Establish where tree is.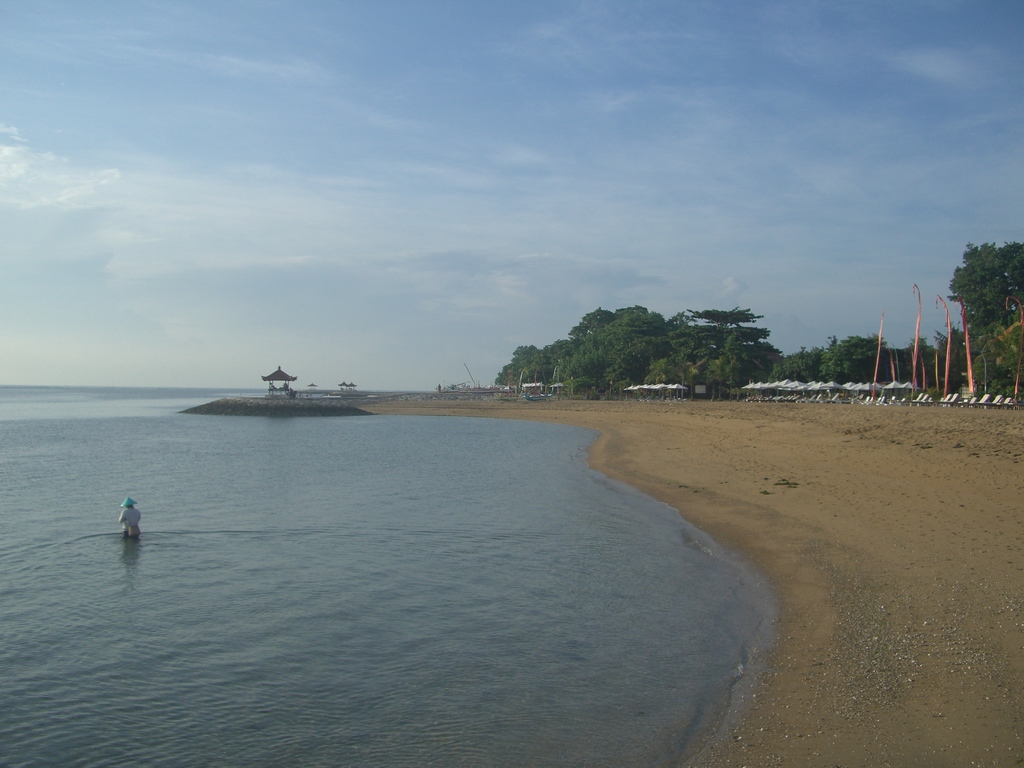
Established at [564, 305, 669, 390].
